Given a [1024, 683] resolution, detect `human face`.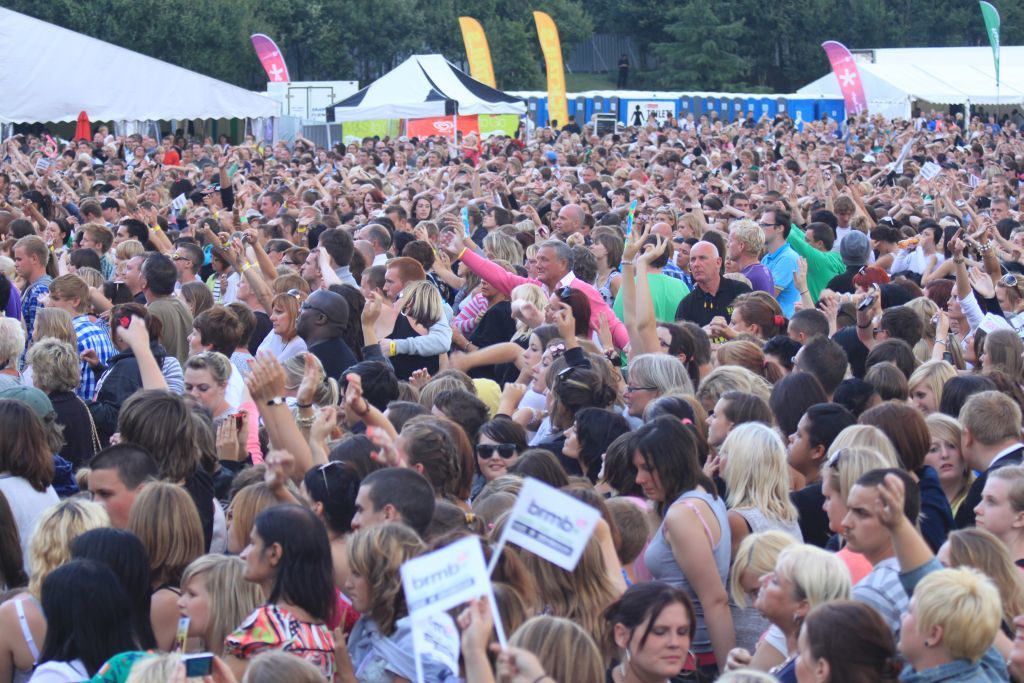
box=[110, 161, 122, 176].
